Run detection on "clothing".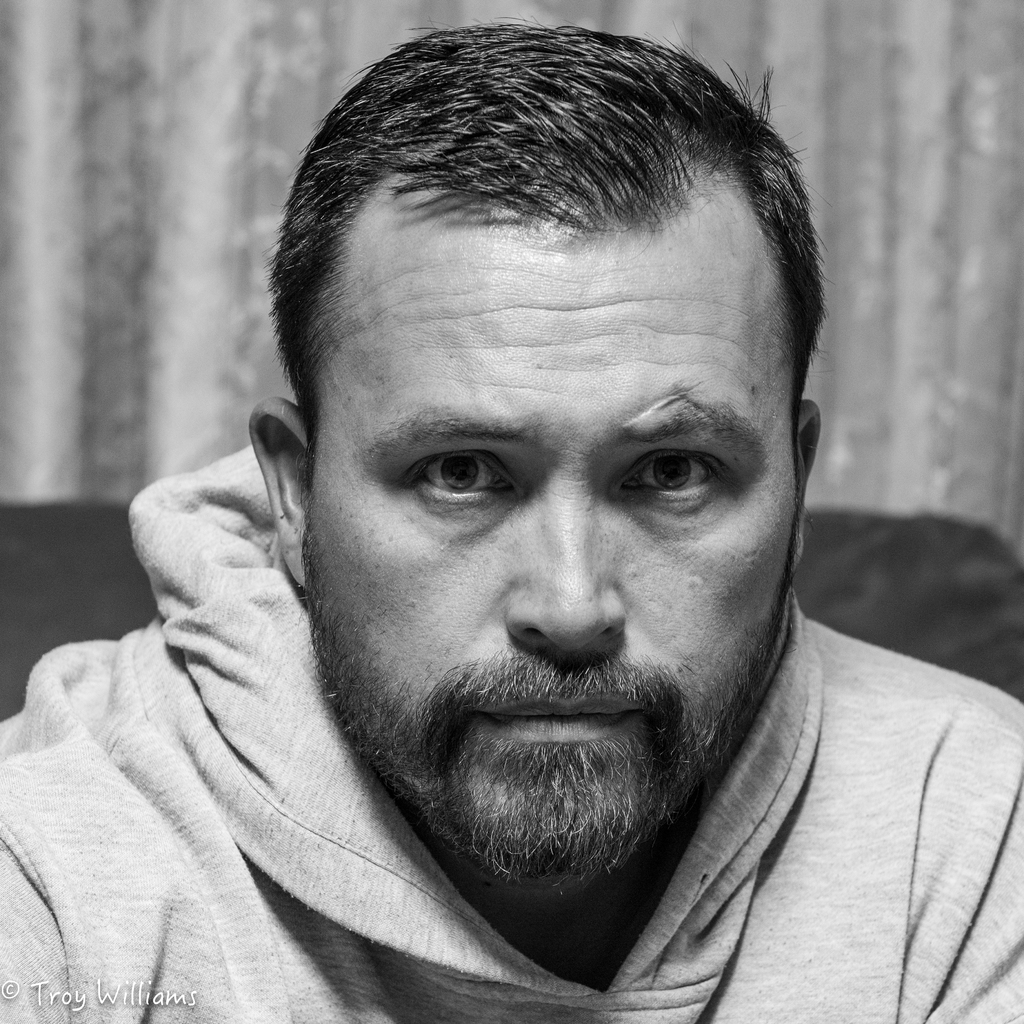
Result: crop(0, 443, 1023, 1023).
